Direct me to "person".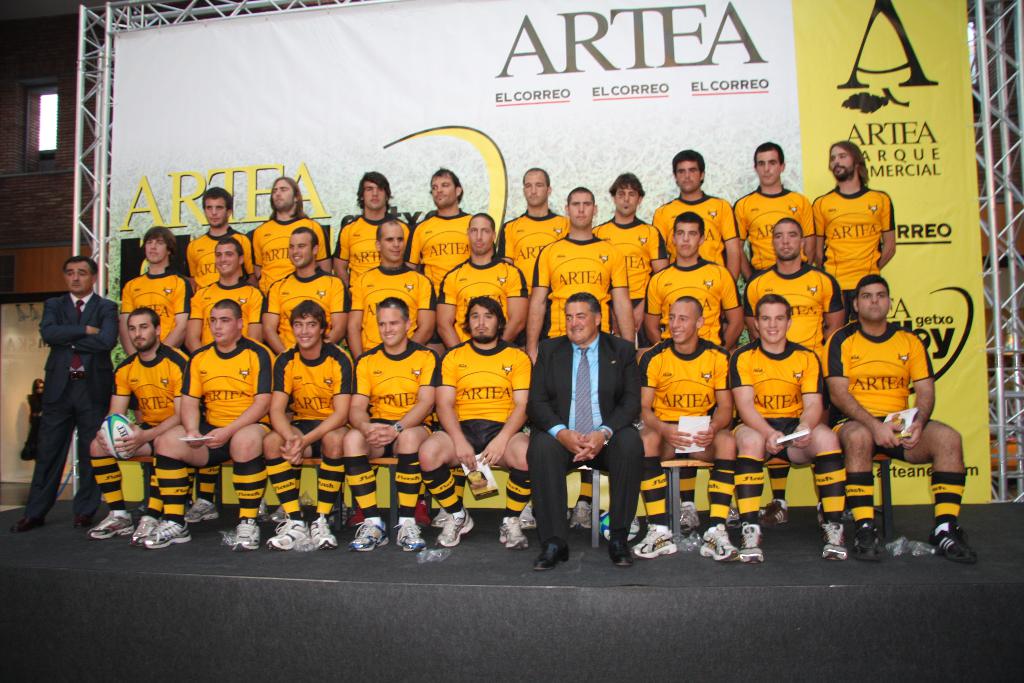
Direction: [left=24, top=256, right=124, bottom=536].
